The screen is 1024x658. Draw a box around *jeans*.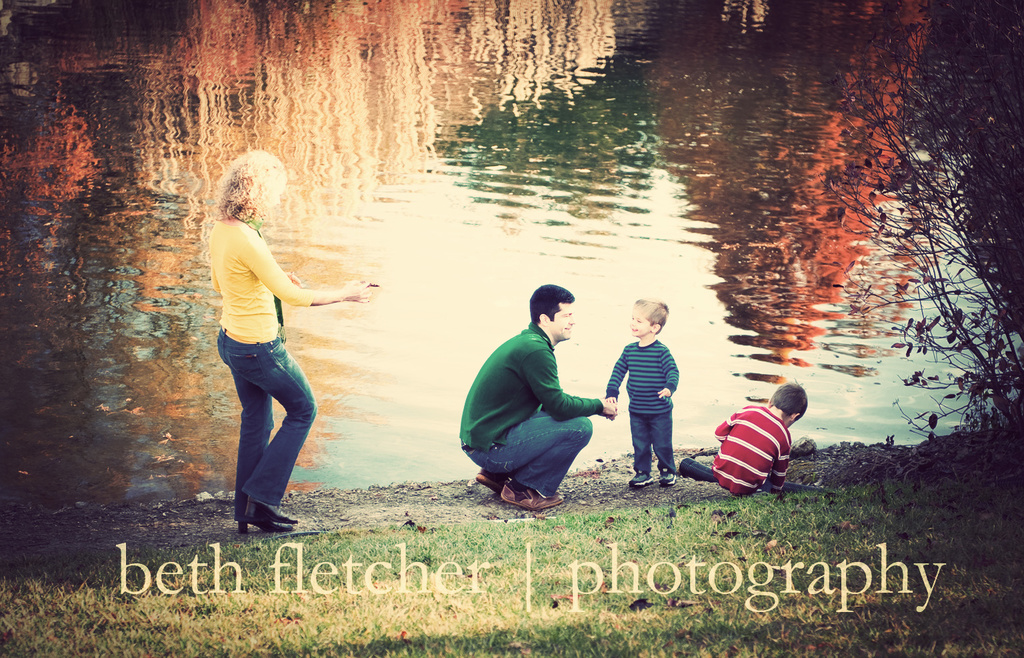
box=[213, 331, 317, 517].
